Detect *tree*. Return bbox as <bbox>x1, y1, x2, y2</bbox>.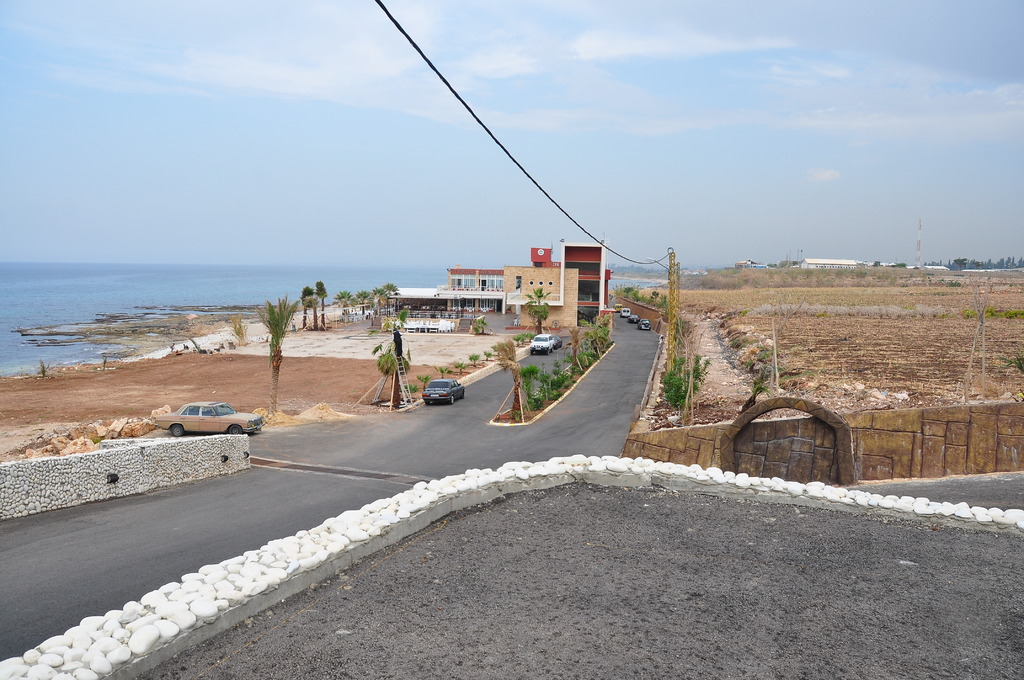
<bbox>298, 284, 312, 327</bbox>.
